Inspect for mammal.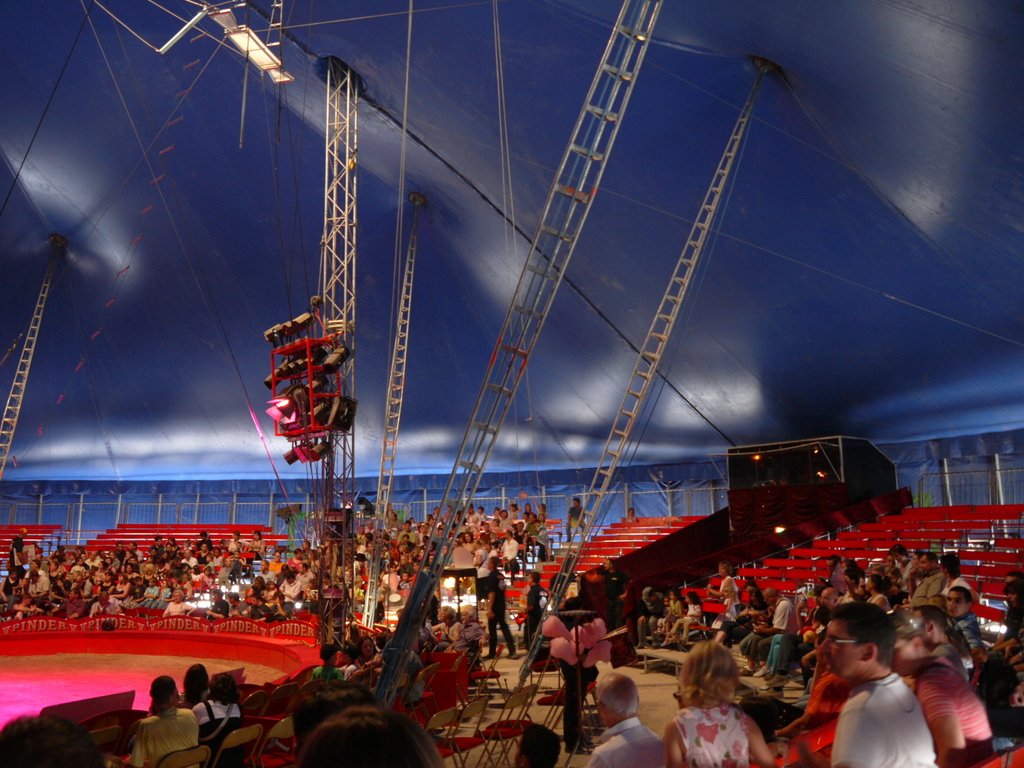
Inspection: BBox(0, 710, 103, 767).
